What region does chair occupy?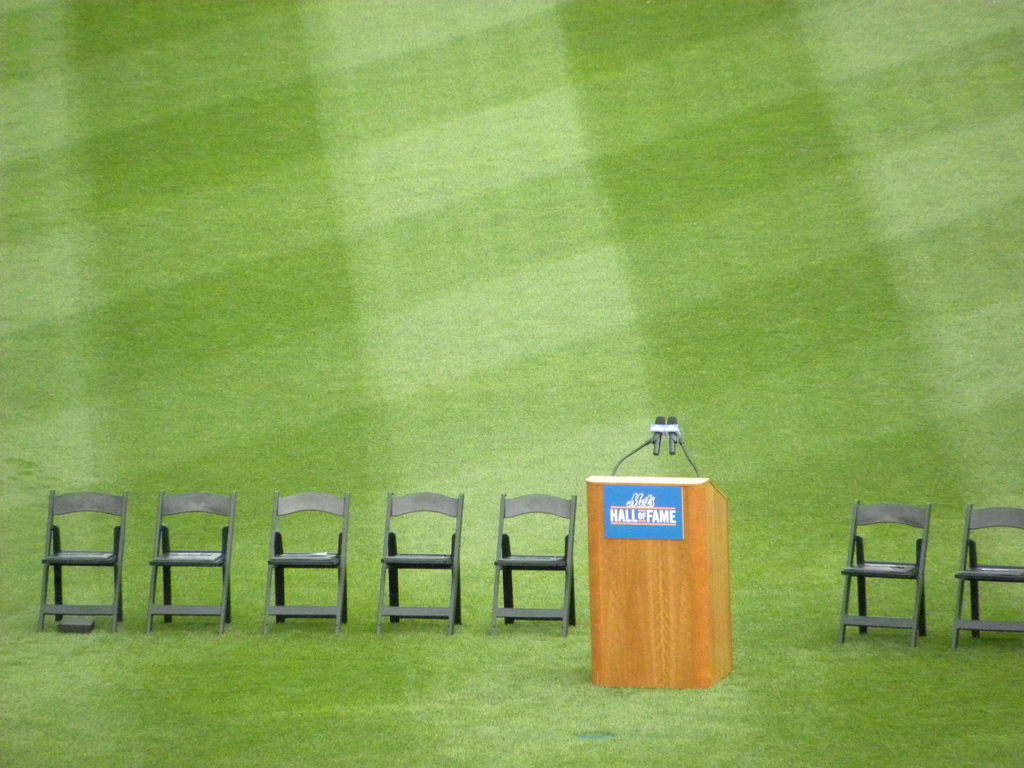
select_region(376, 488, 467, 636).
